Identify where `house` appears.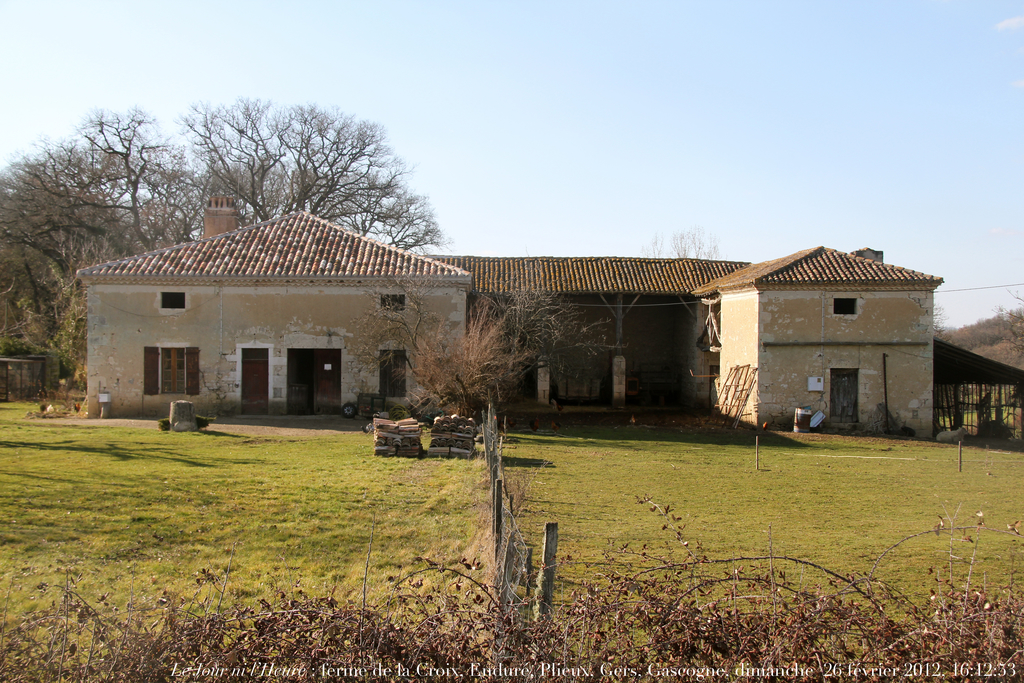
Appears at crop(122, 192, 934, 451).
